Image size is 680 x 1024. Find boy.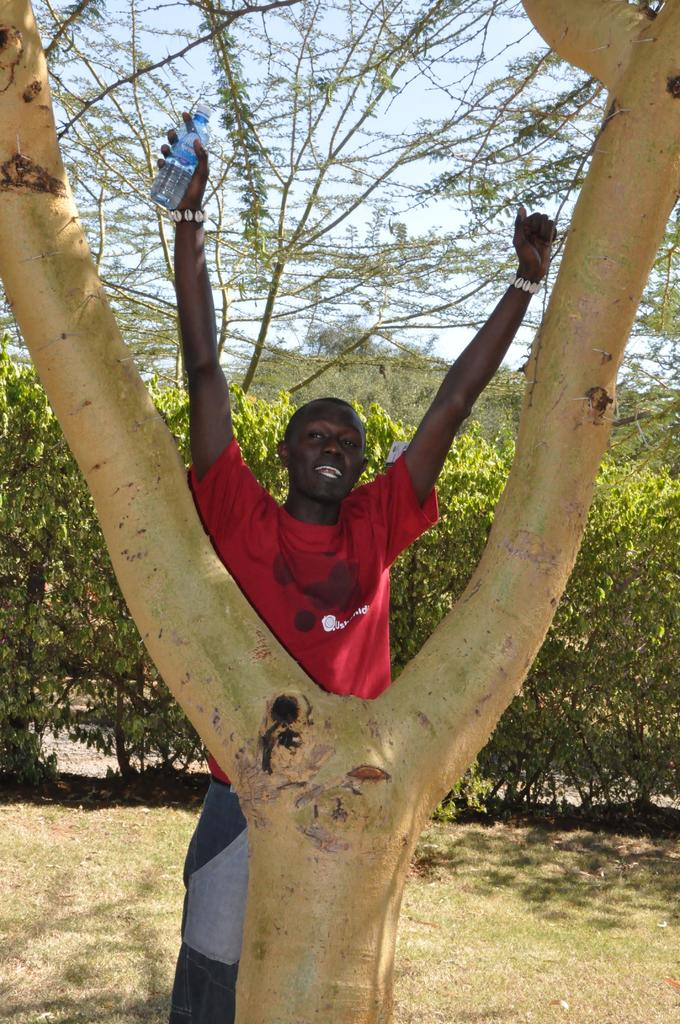
rect(121, 115, 576, 954).
